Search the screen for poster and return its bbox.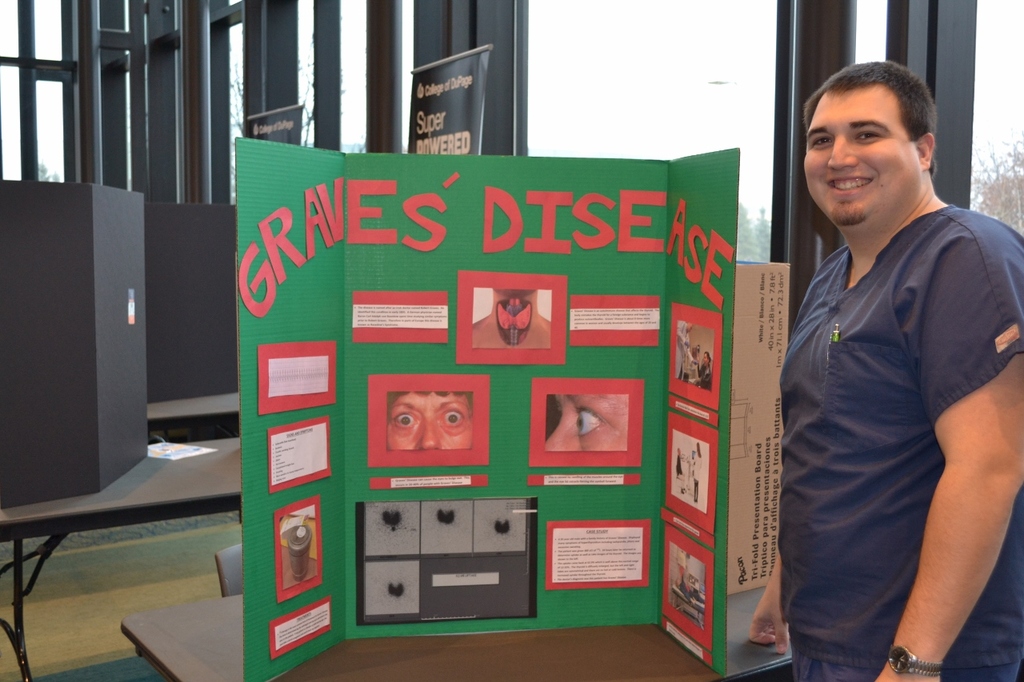
Found: region(272, 598, 333, 647).
